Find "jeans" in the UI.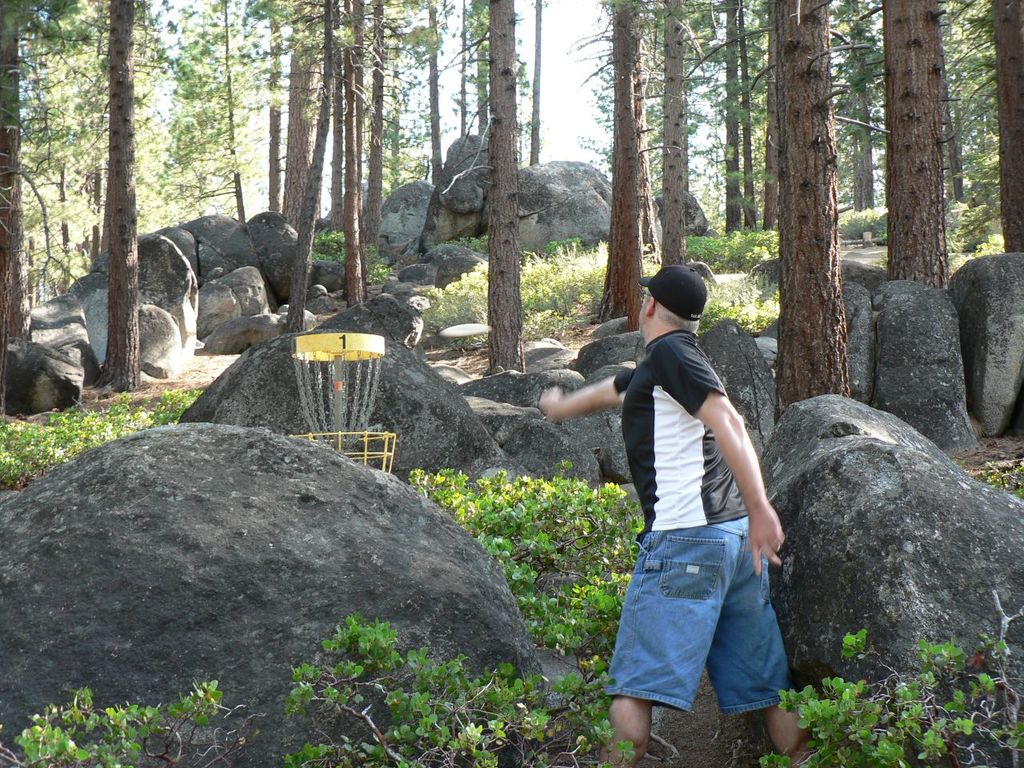
UI element at (606,526,784,733).
